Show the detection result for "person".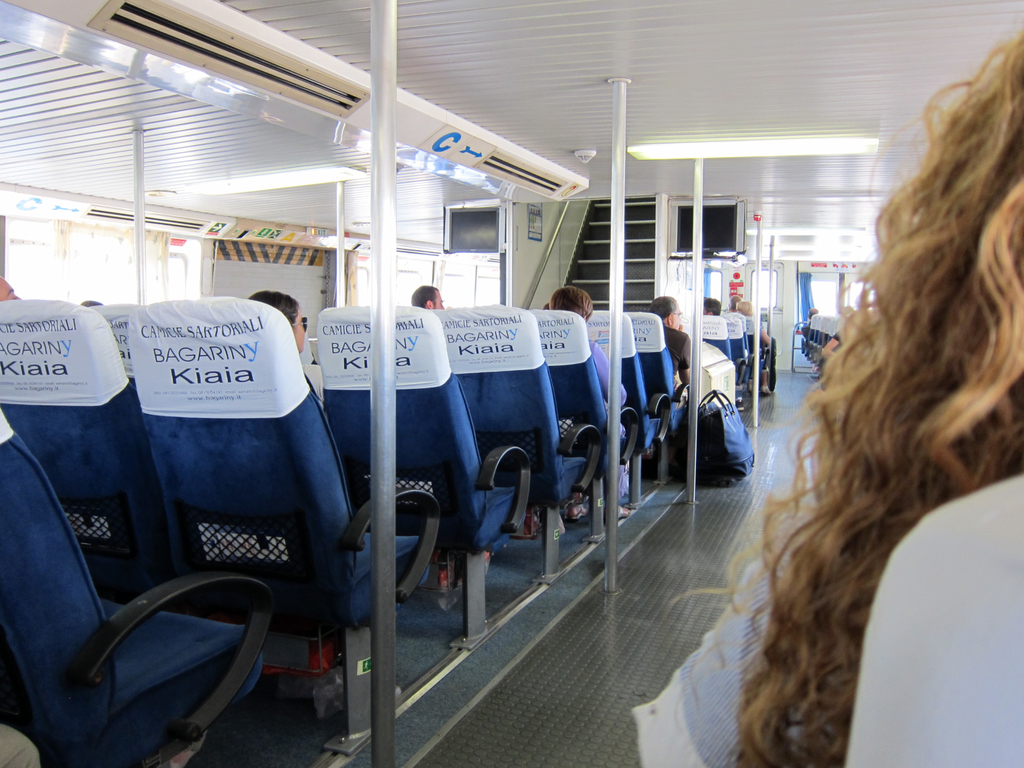
246,294,308,356.
